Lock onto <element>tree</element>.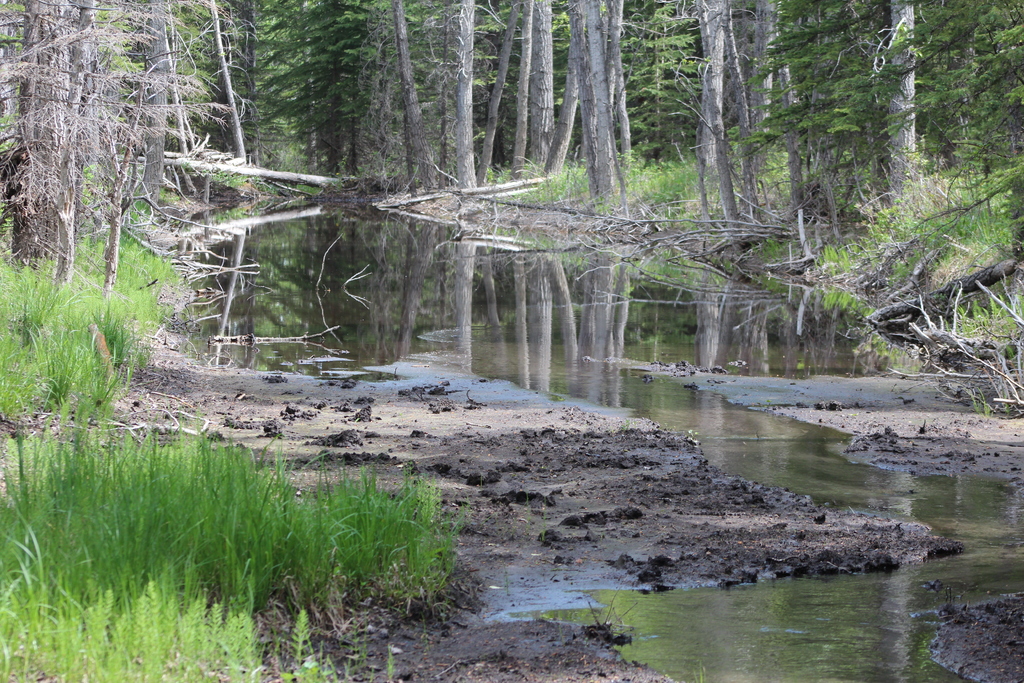
Locked: 529 1 554 166.
